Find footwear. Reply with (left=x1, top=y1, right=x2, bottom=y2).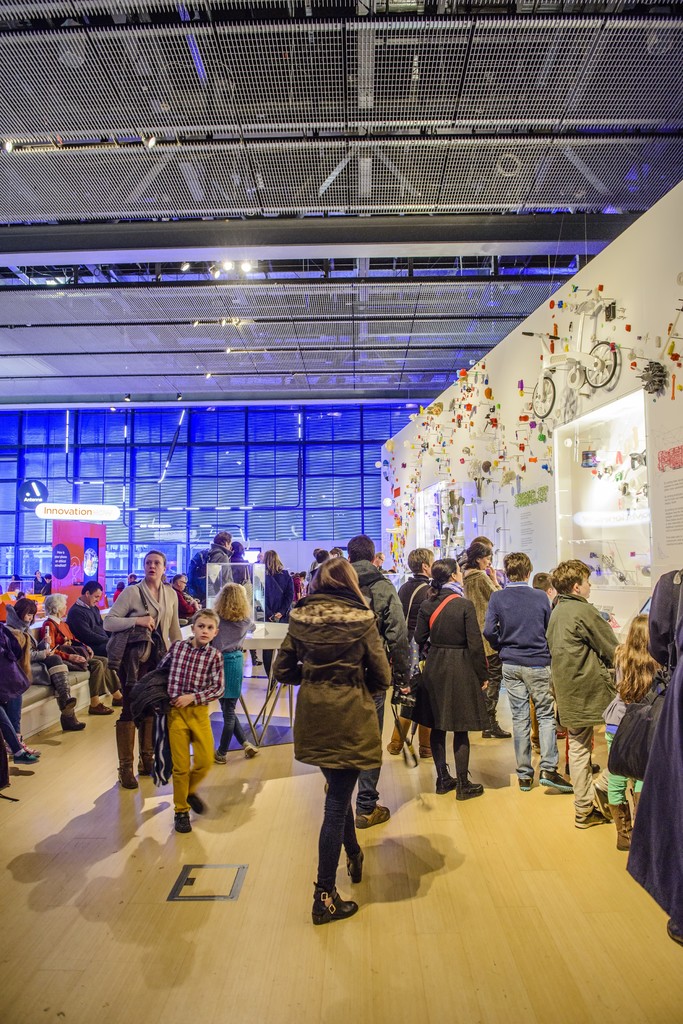
(left=430, top=776, right=458, bottom=795).
